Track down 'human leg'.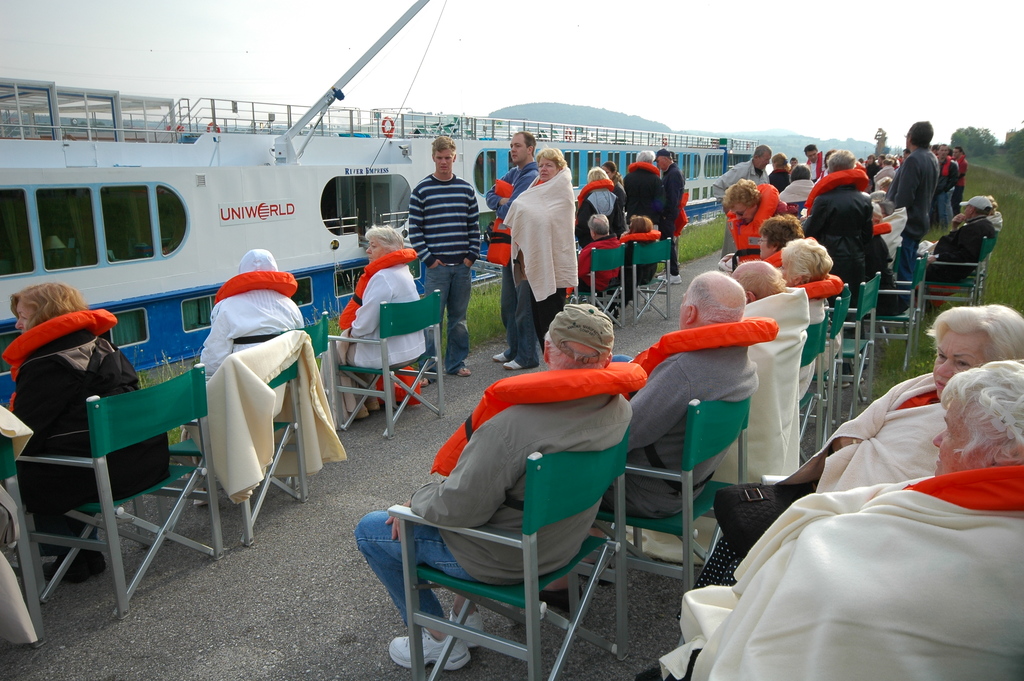
Tracked to detection(424, 263, 449, 379).
